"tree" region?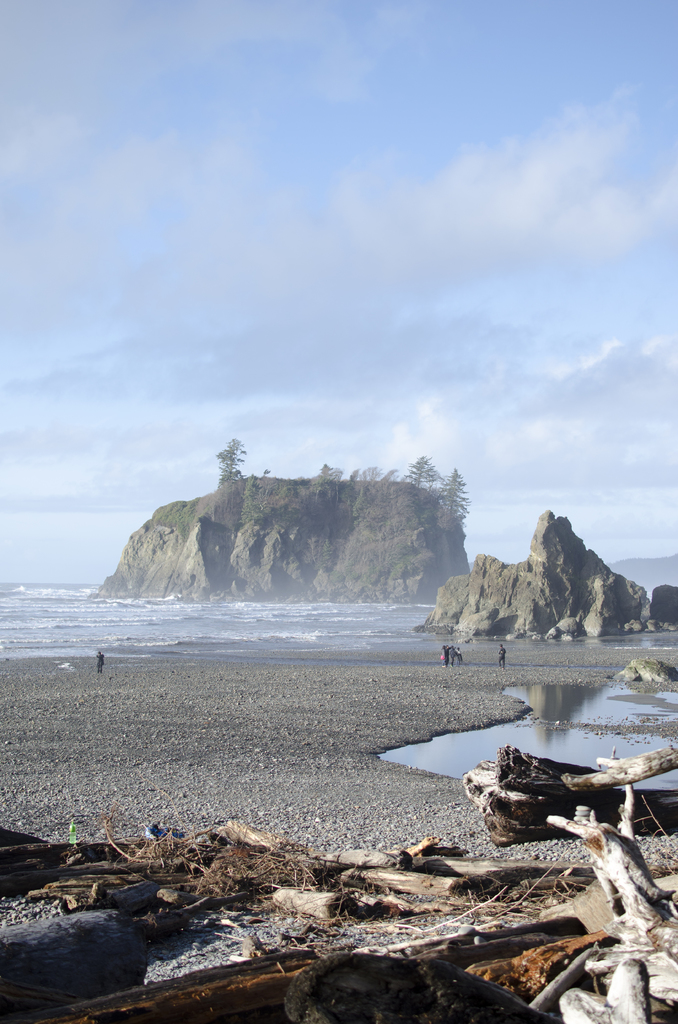
410:449:452:540
